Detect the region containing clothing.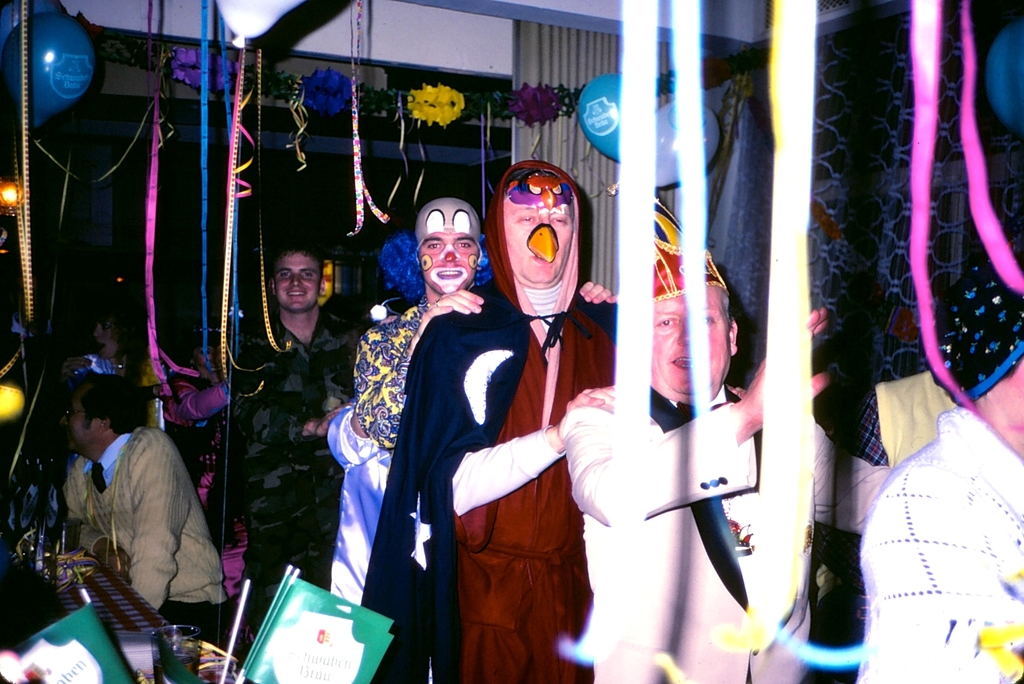
{"left": 234, "top": 304, "right": 356, "bottom": 642}.
